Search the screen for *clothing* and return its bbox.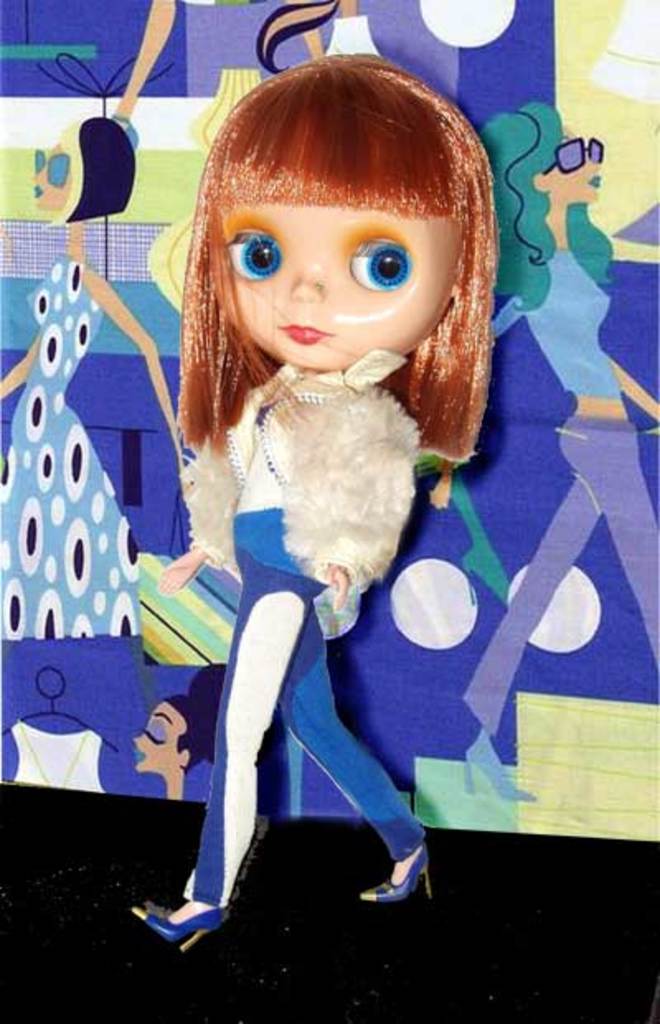
Found: [left=112, top=223, right=490, bottom=900].
